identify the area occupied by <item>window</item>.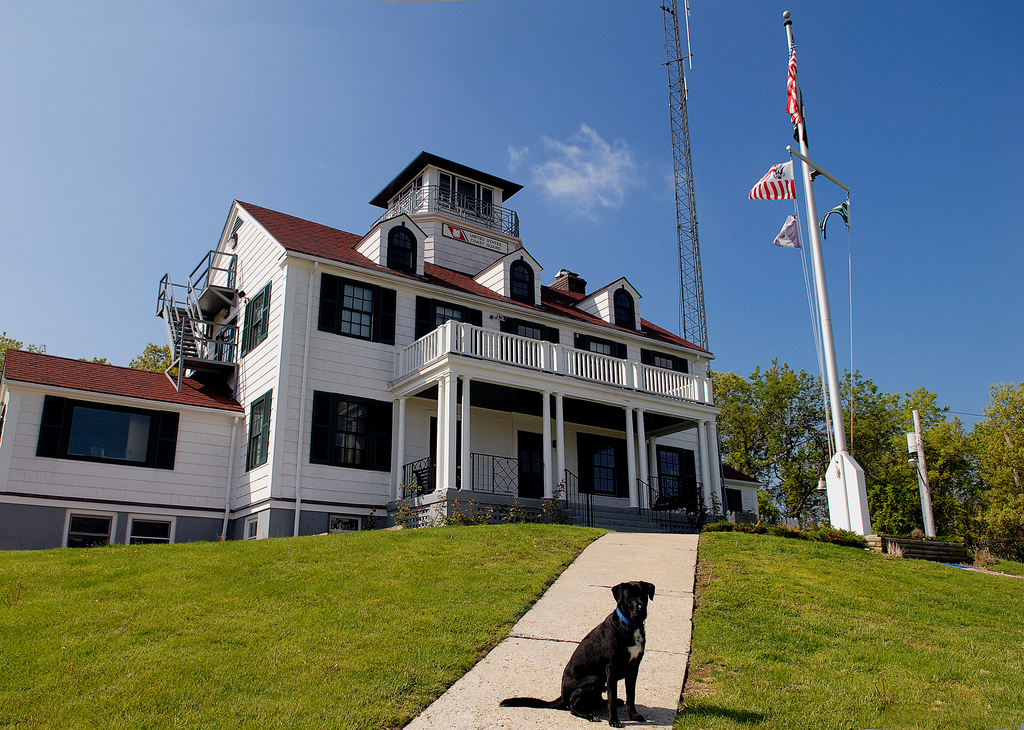
Area: x1=320, y1=274, x2=403, y2=347.
